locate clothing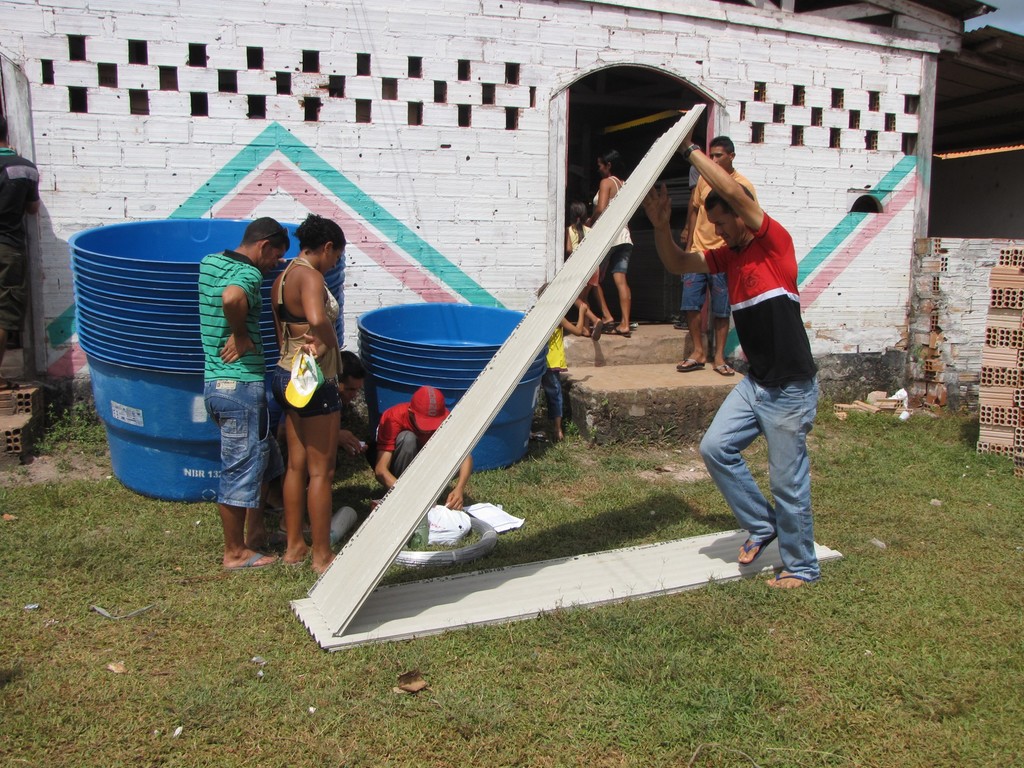
<bbox>276, 259, 342, 422</bbox>
